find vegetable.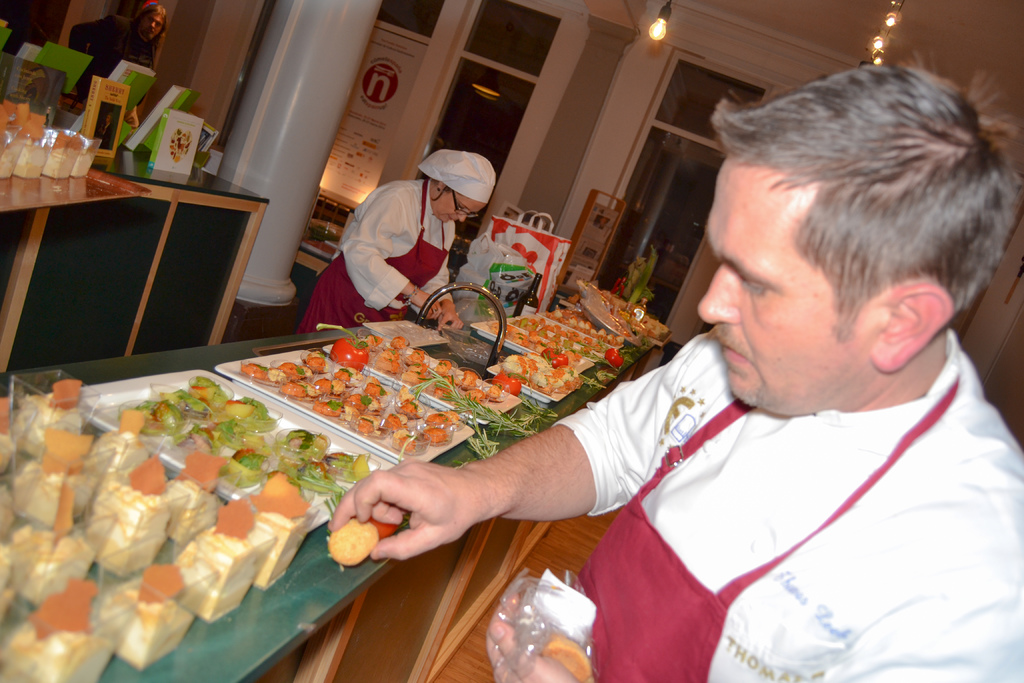
x1=491 y1=370 x2=522 y2=397.
